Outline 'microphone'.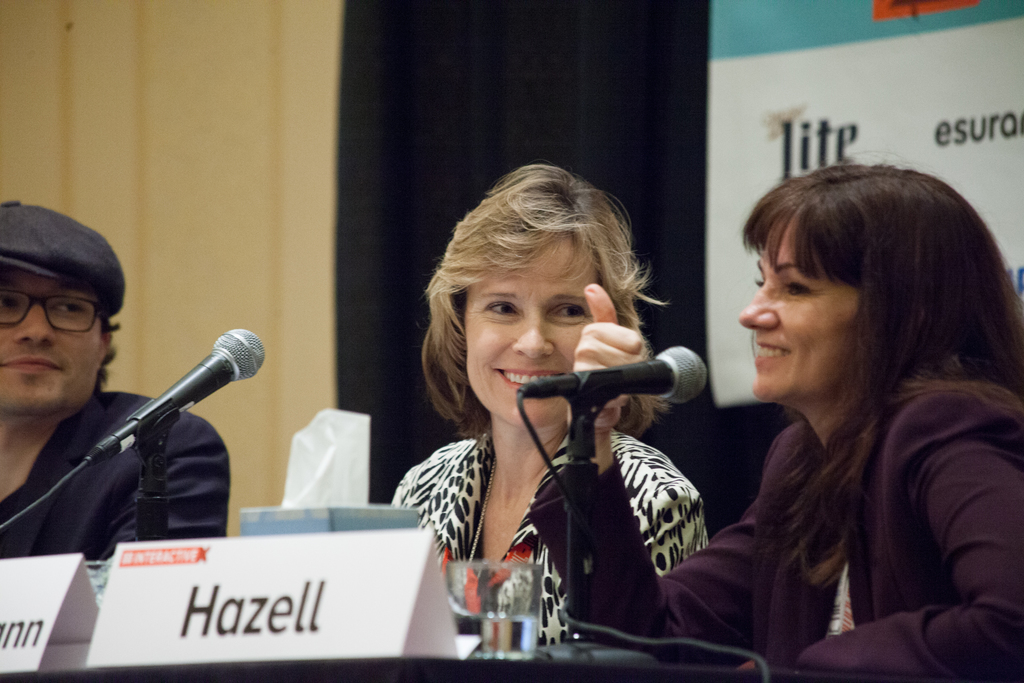
Outline: bbox=[79, 331, 273, 469].
